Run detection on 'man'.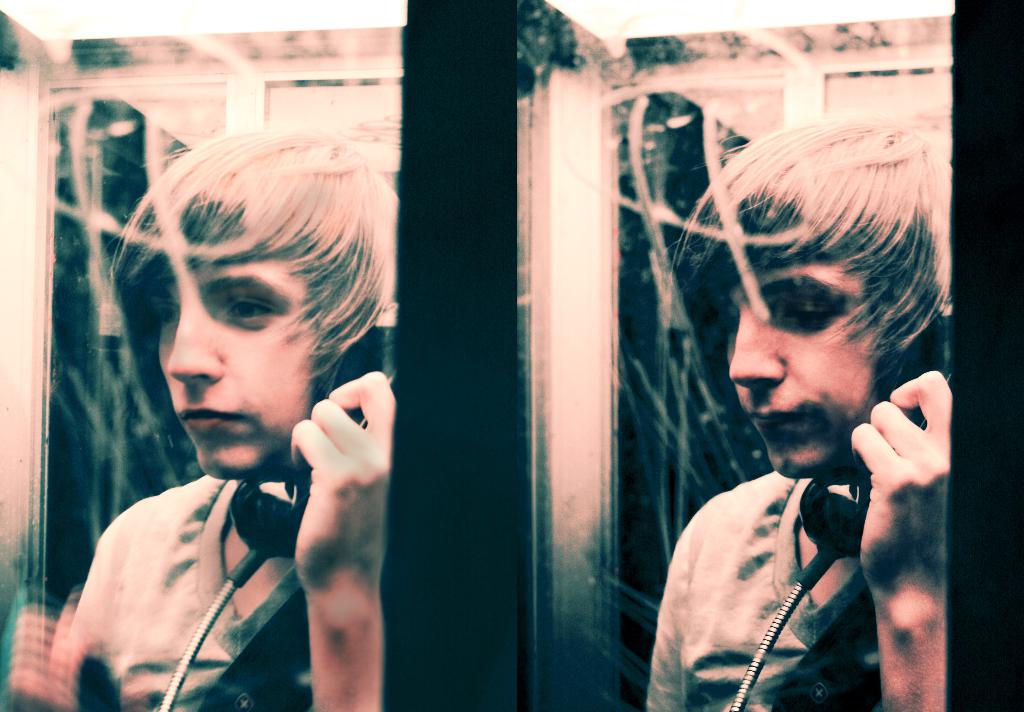
Result: locate(653, 119, 950, 711).
